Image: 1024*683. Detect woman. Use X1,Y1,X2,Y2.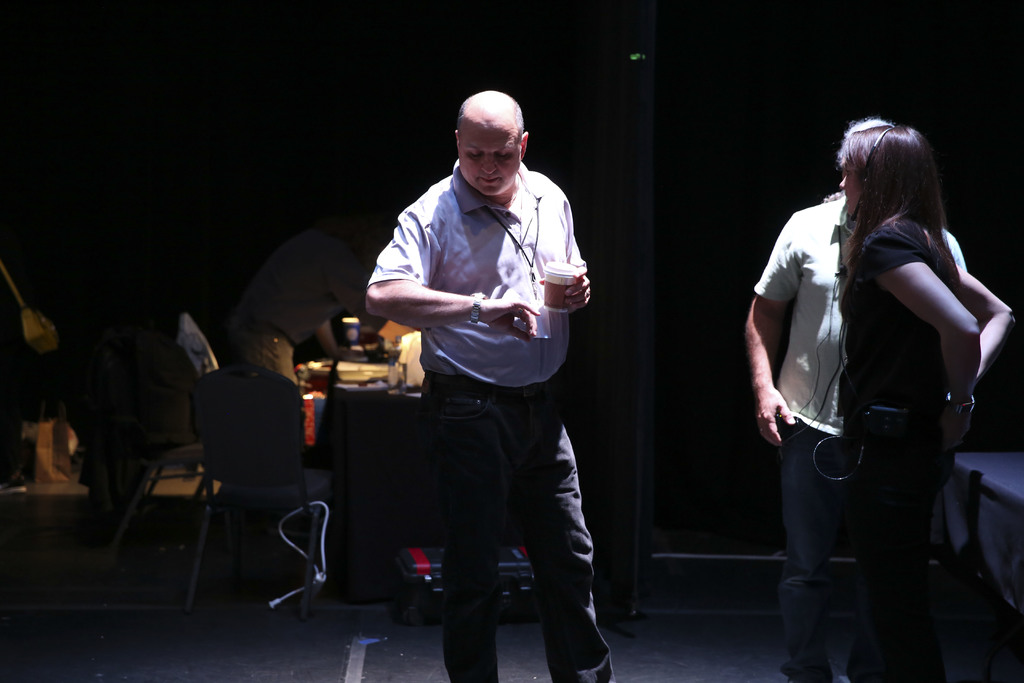
840,120,1019,682.
